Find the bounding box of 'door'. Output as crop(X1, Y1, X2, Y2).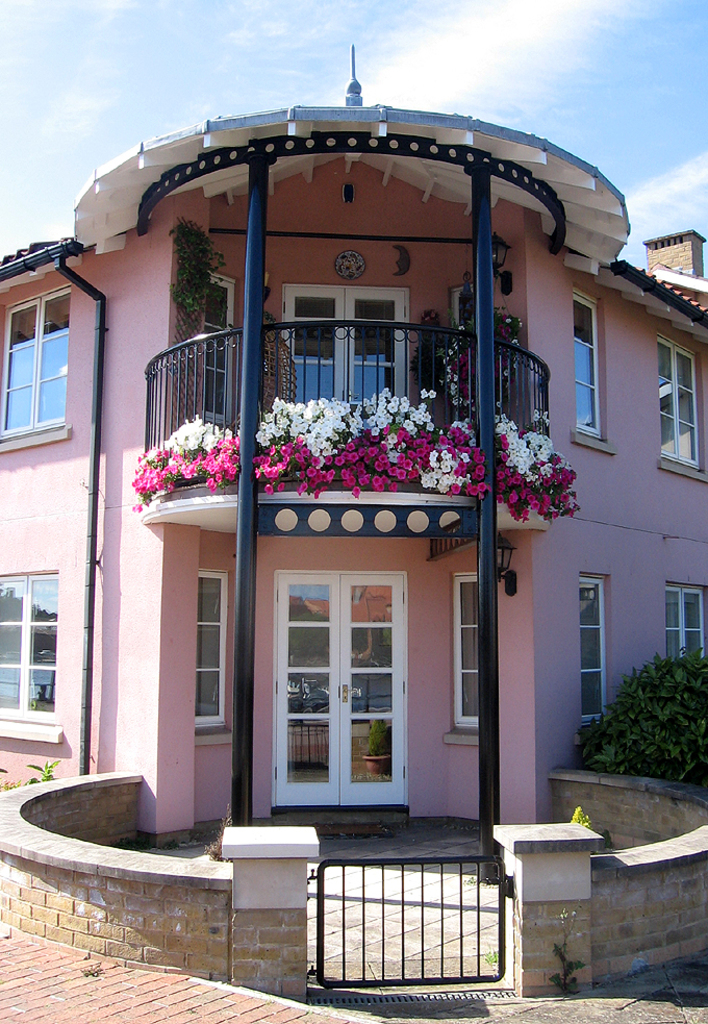
crop(270, 566, 408, 813).
